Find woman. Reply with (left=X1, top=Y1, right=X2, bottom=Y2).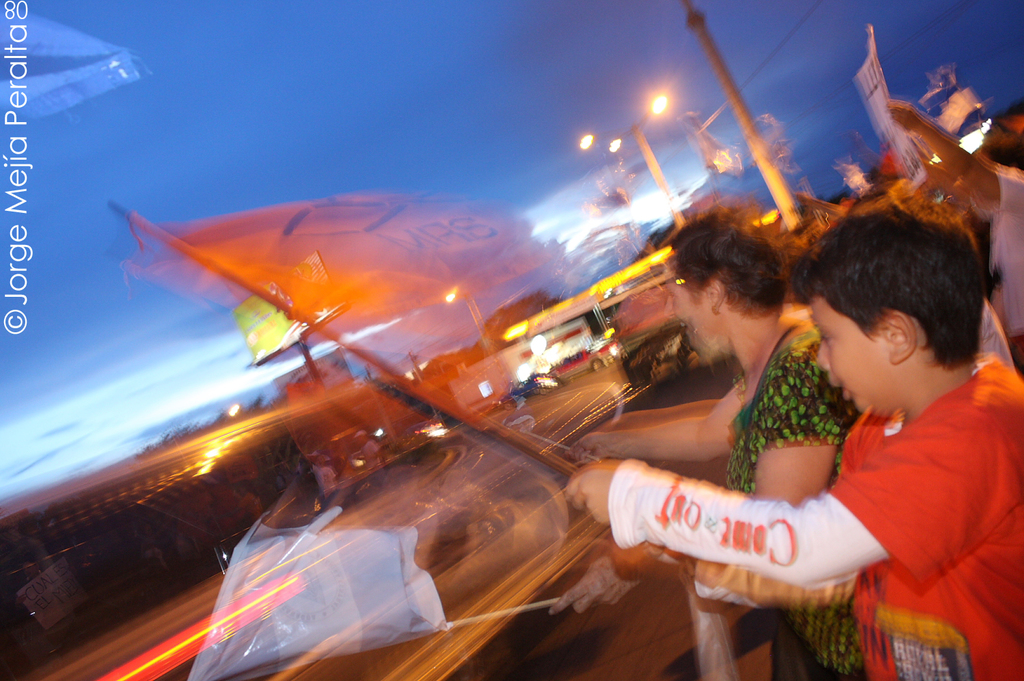
(left=571, top=207, right=866, bottom=680).
